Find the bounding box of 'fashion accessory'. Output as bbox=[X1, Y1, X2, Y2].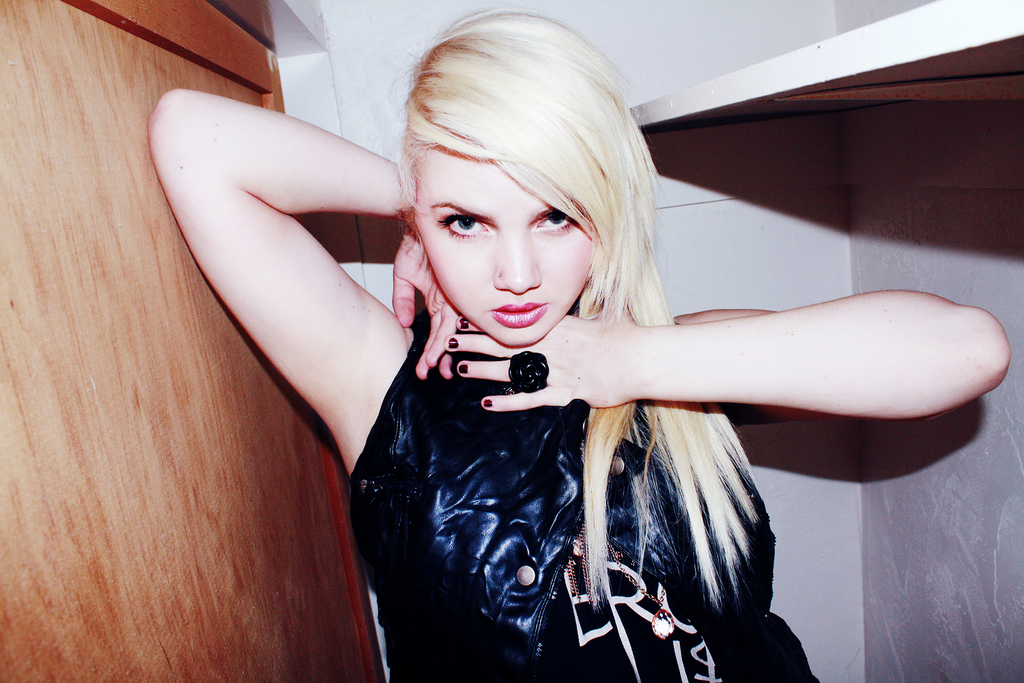
bbox=[507, 348, 554, 389].
